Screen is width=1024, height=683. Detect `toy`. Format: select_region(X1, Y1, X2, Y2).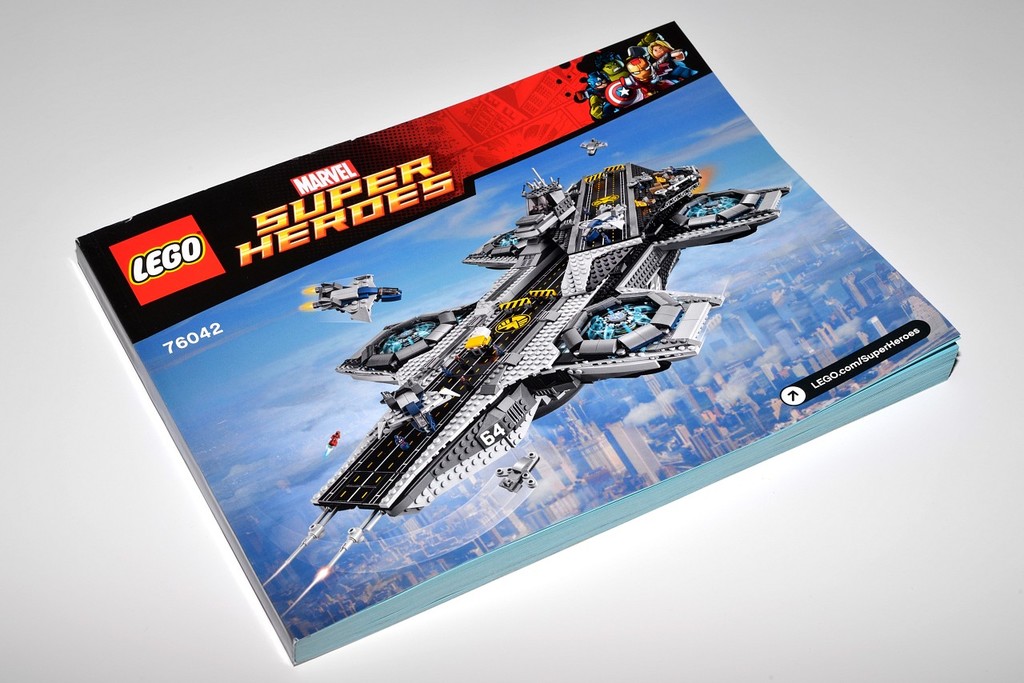
select_region(284, 265, 416, 347).
